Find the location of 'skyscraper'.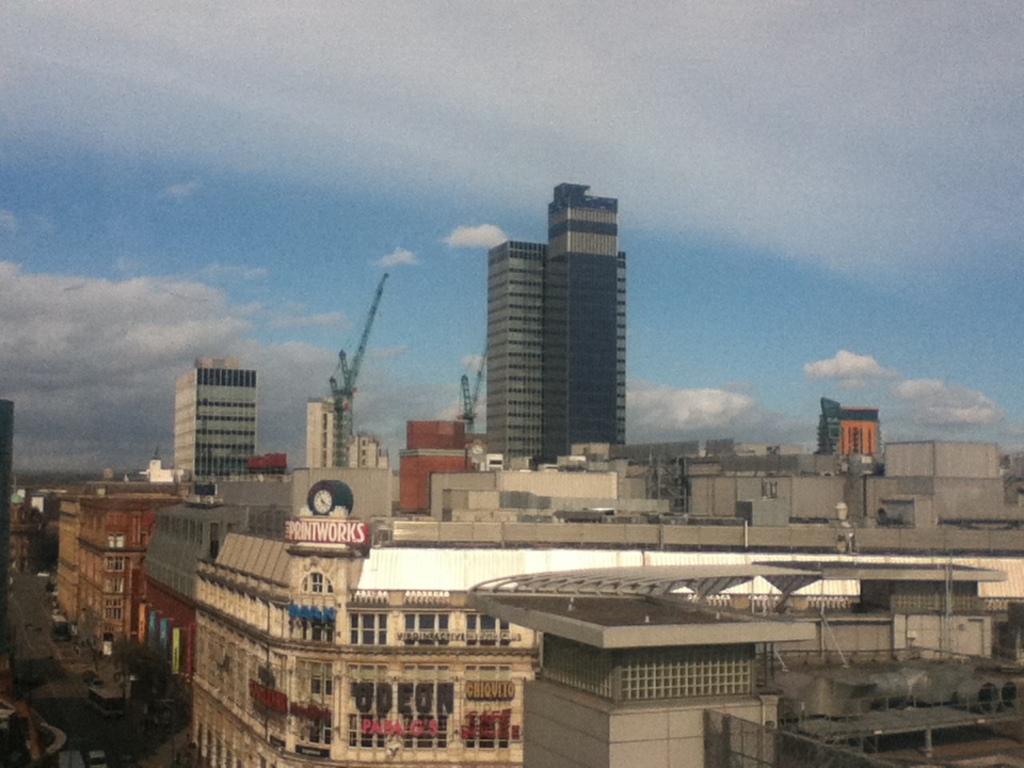
Location: (left=489, top=239, right=546, bottom=457).
